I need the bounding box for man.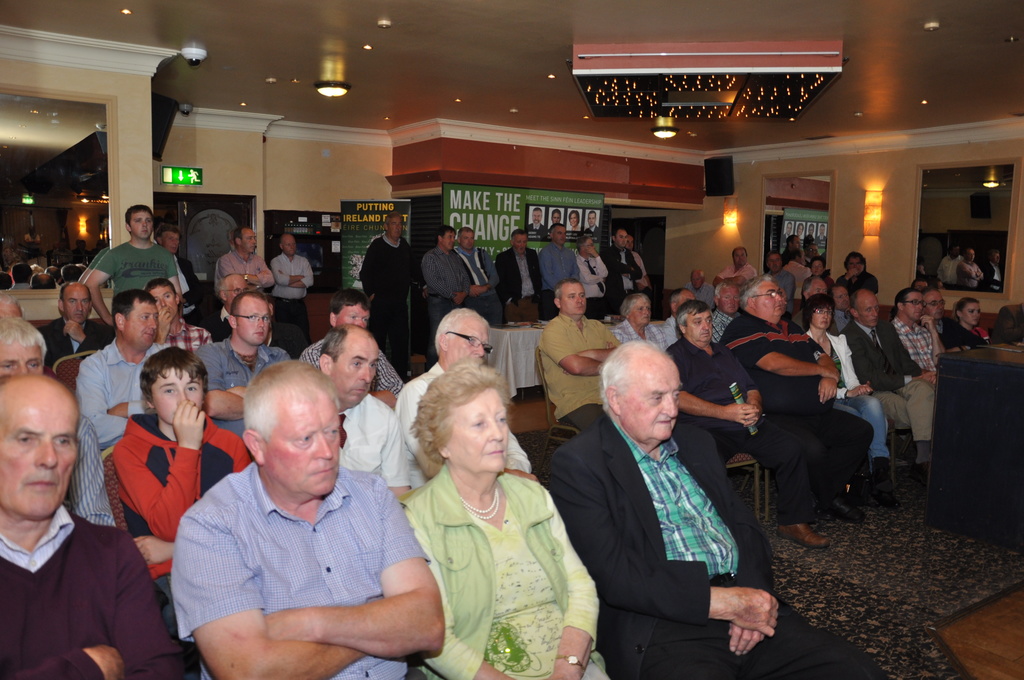
Here it is: [396, 312, 534, 482].
